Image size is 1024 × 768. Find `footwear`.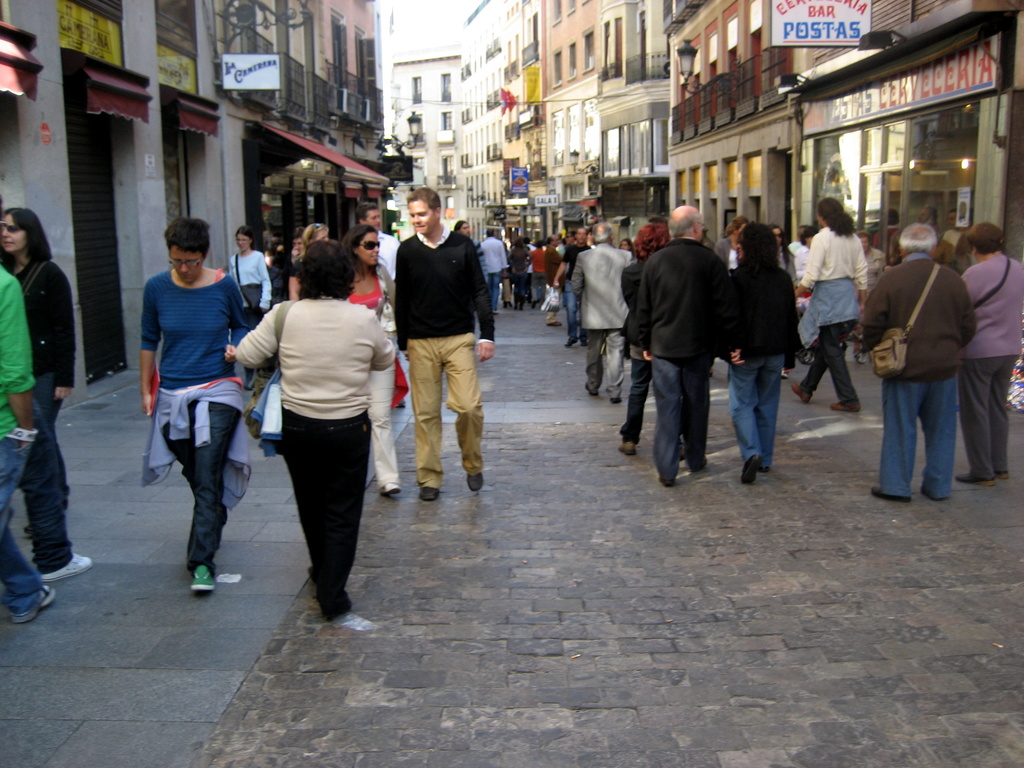
bbox(609, 392, 627, 408).
